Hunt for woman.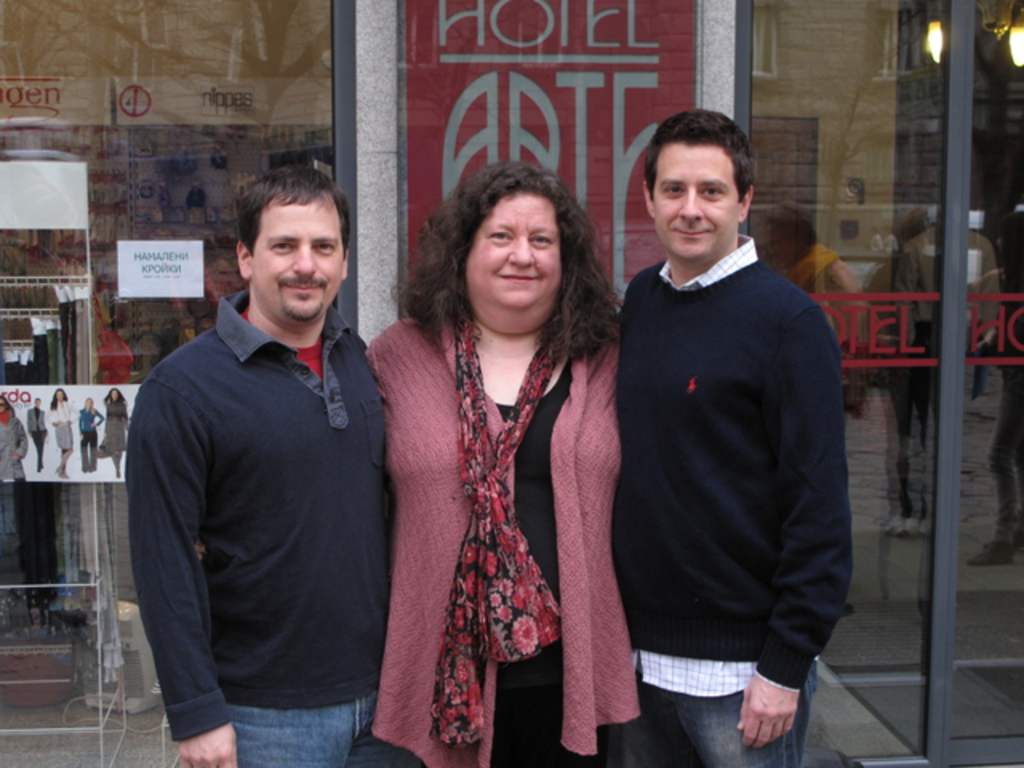
Hunted down at x1=77, y1=395, x2=109, y2=472.
